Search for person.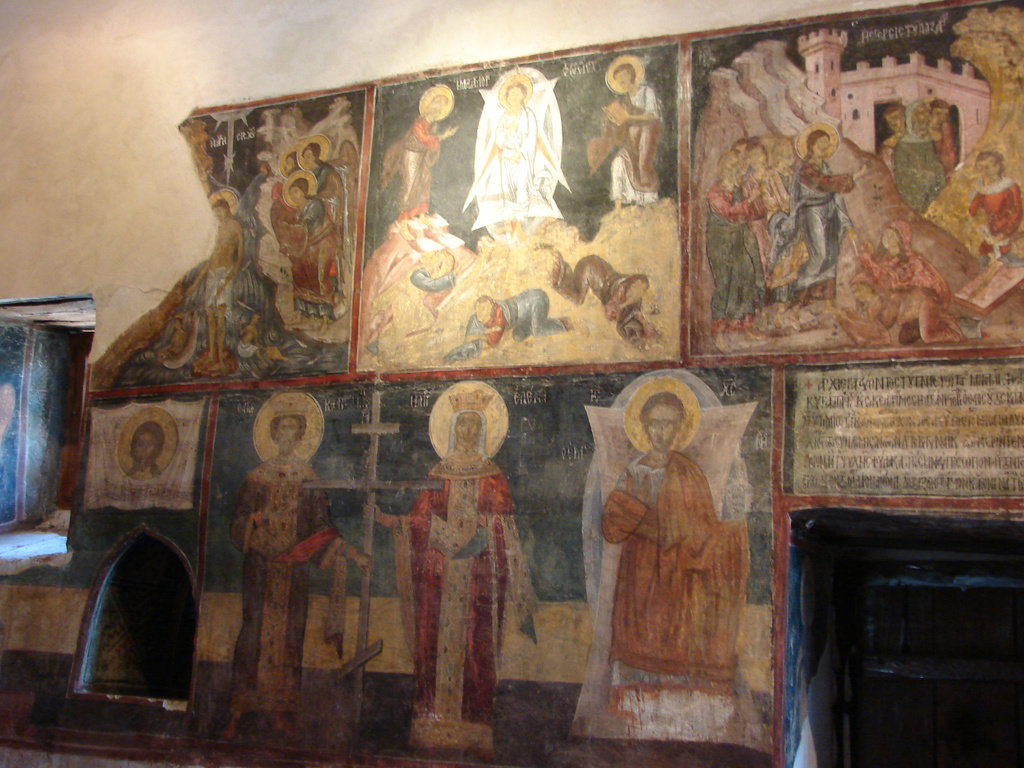
Found at detection(454, 66, 579, 246).
